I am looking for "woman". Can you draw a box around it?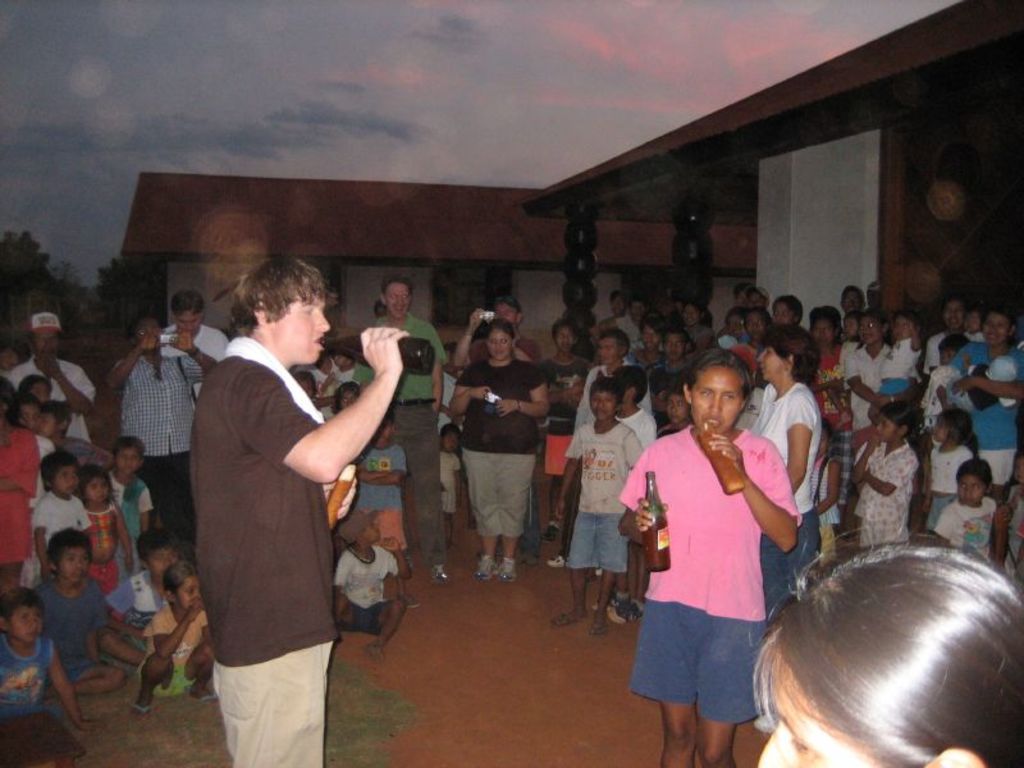
Sure, the bounding box is detection(941, 302, 1023, 502).
